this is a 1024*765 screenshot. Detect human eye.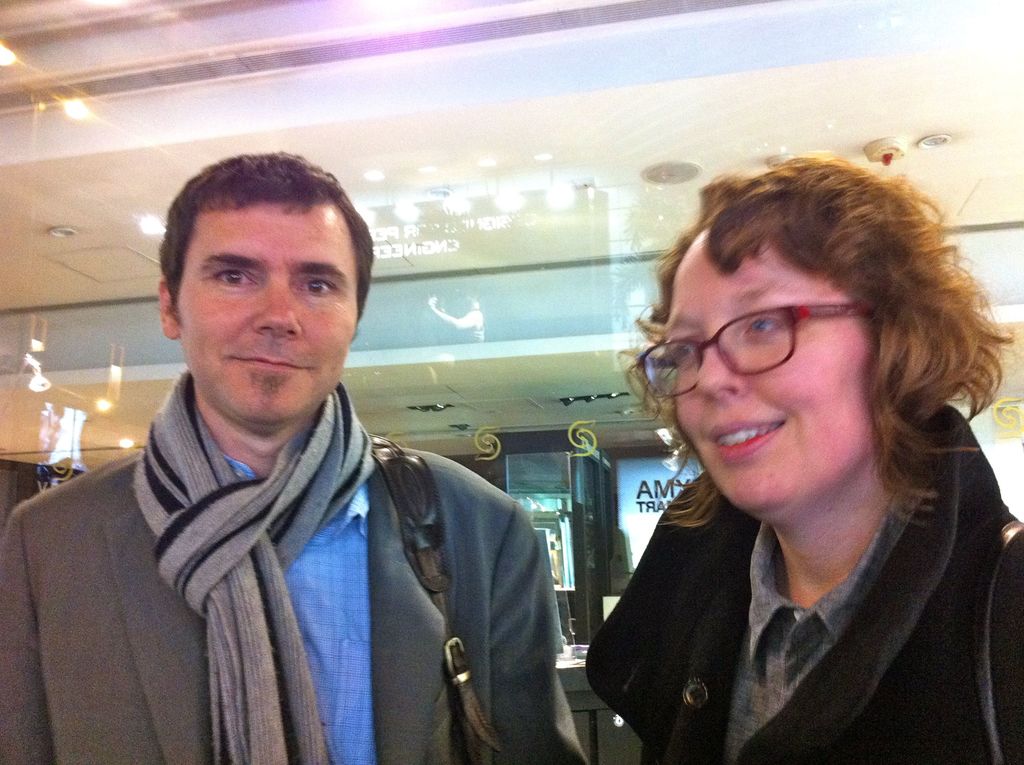
667/339/703/367.
